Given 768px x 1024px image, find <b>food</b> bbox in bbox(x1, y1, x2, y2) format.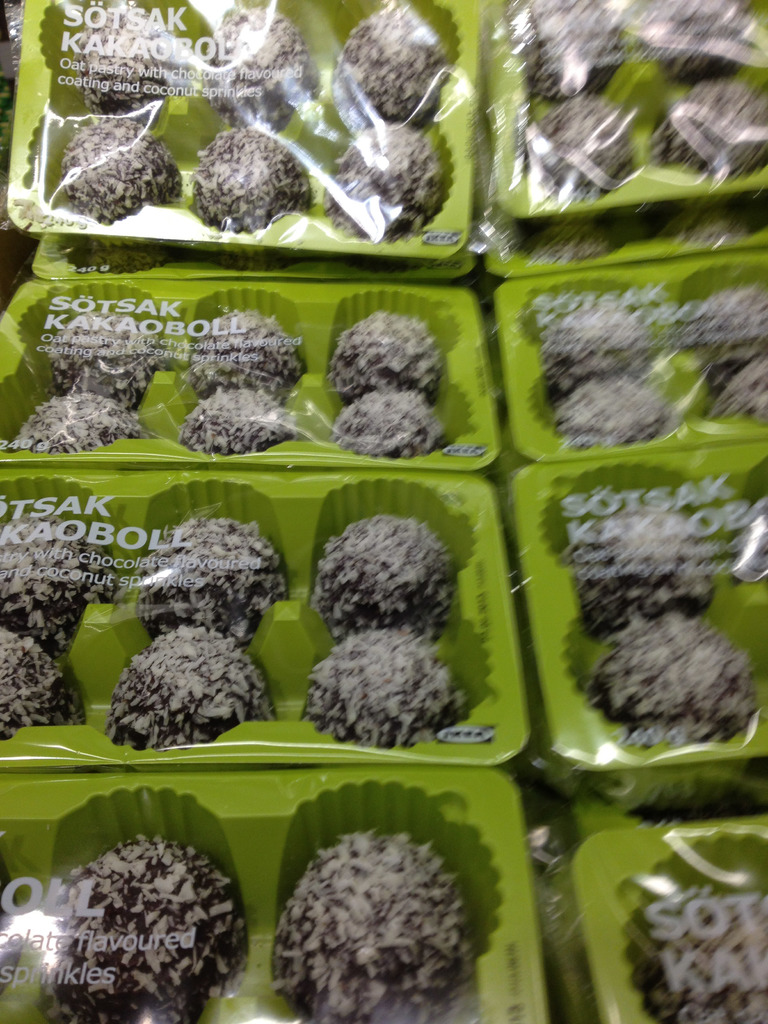
bbox(51, 321, 161, 413).
